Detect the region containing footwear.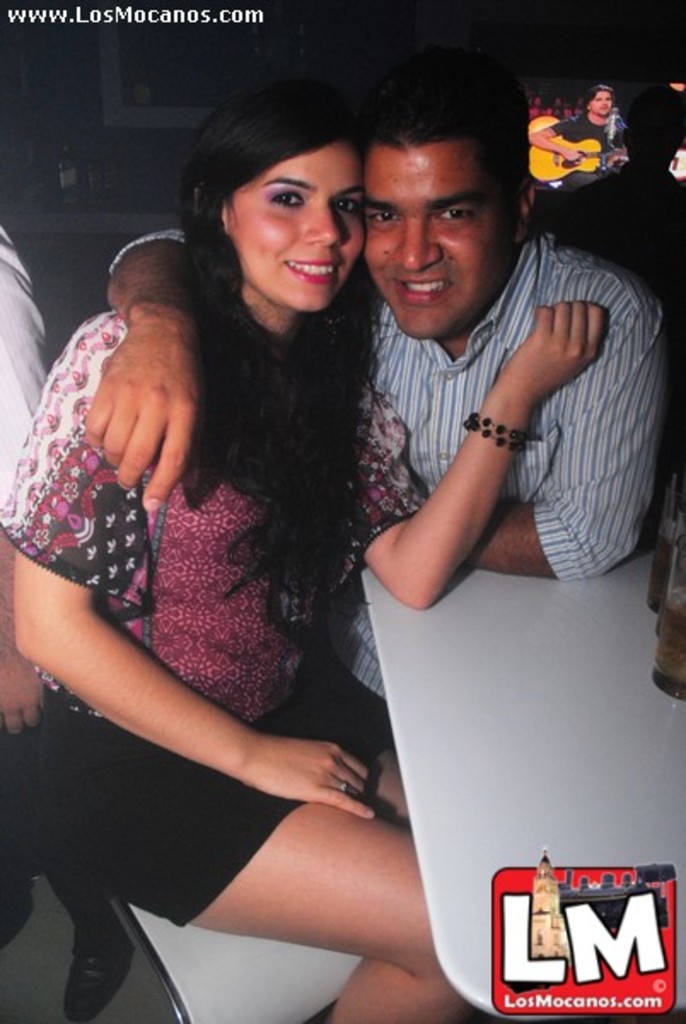
region(63, 927, 143, 1022).
